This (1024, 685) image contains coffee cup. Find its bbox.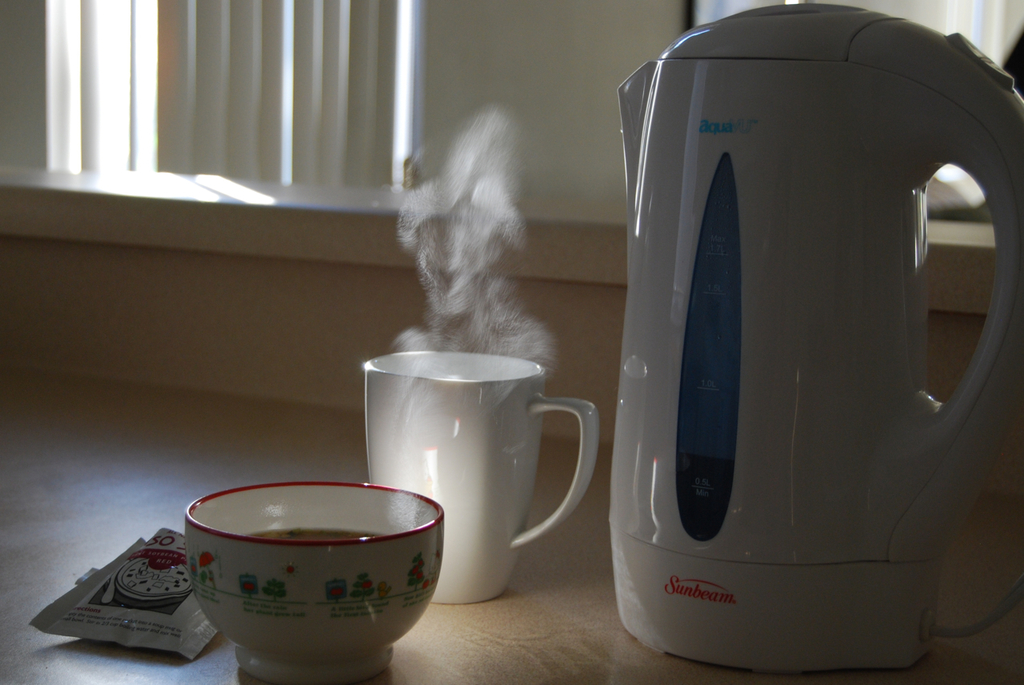
Rect(182, 482, 446, 684).
